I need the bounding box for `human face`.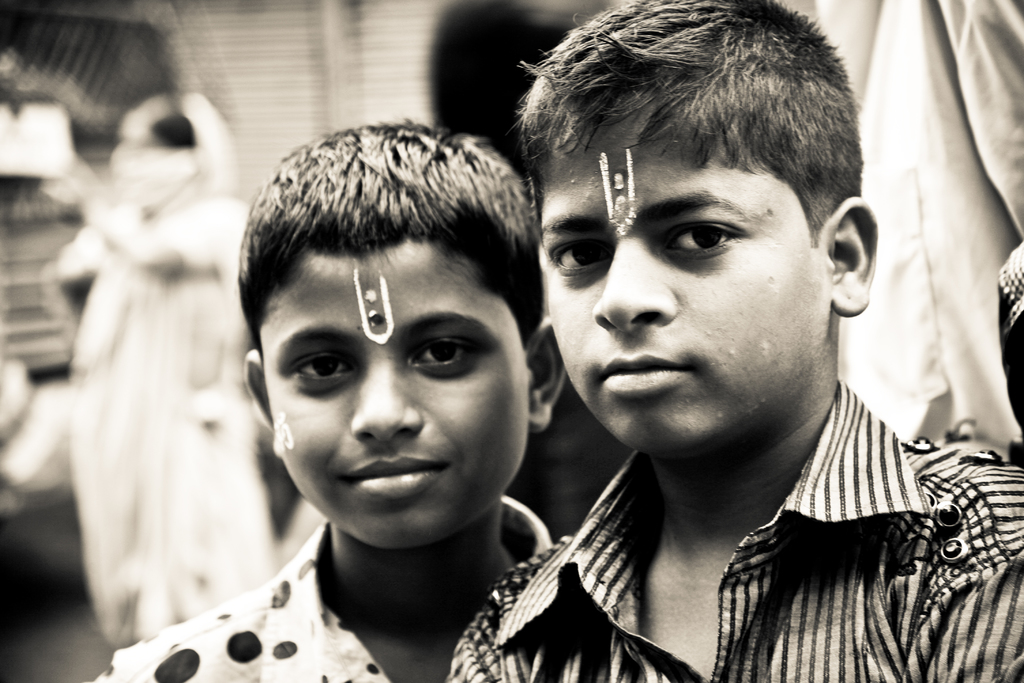
Here it is: Rect(258, 240, 530, 552).
